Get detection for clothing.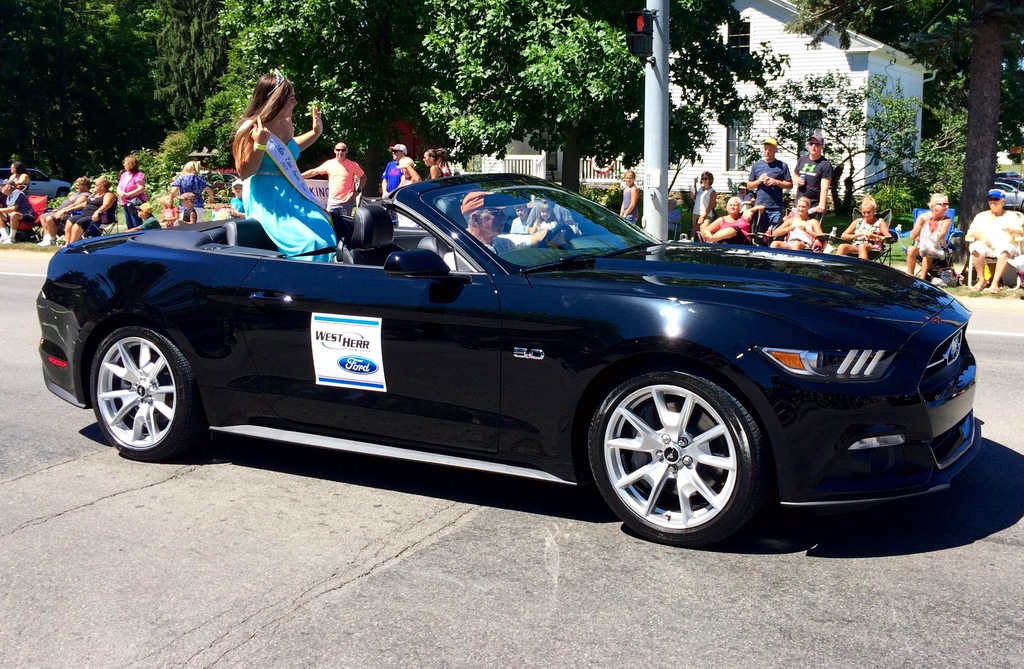
Detection: pyautogui.locateOnScreen(923, 210, 959, 275).
